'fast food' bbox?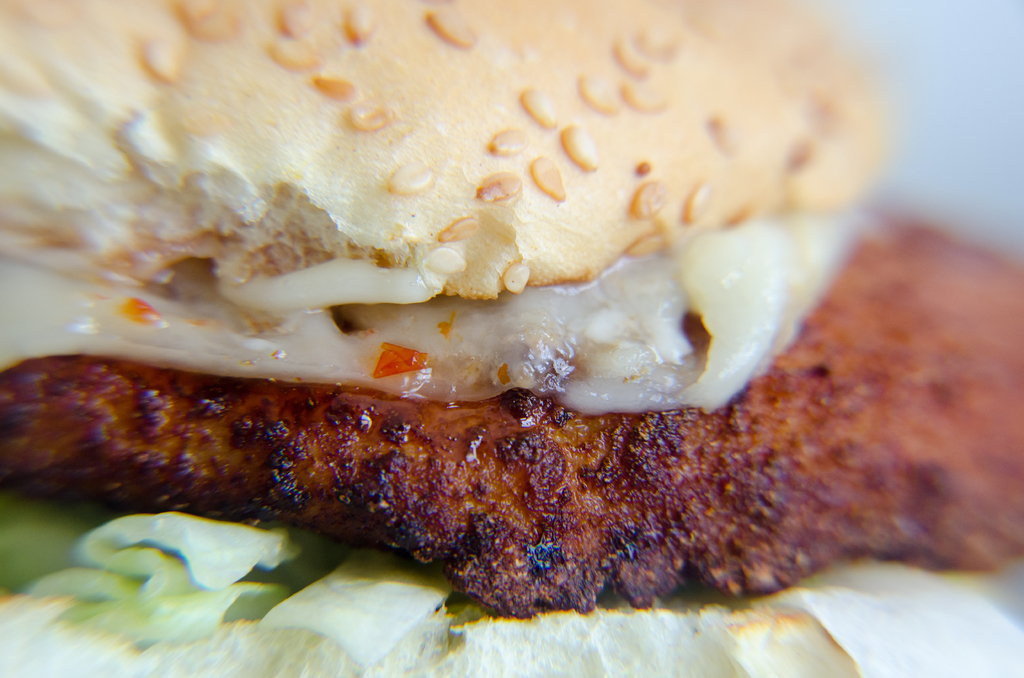
select_region(0, 36, 975, 670)
